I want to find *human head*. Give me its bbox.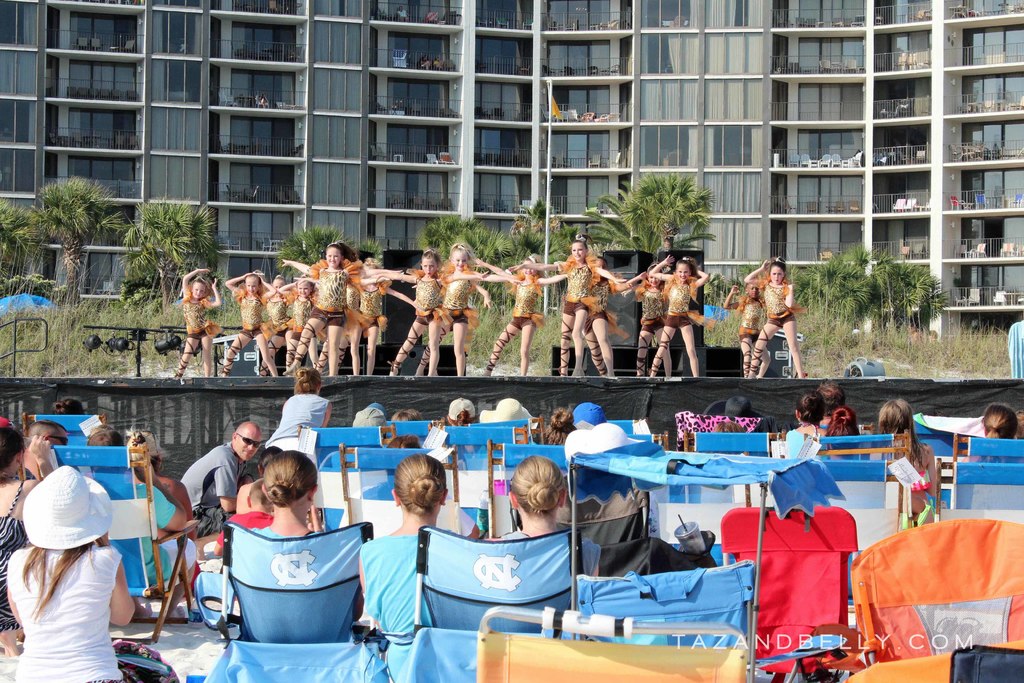
left=228, top=423, right=263, bottom=460.
